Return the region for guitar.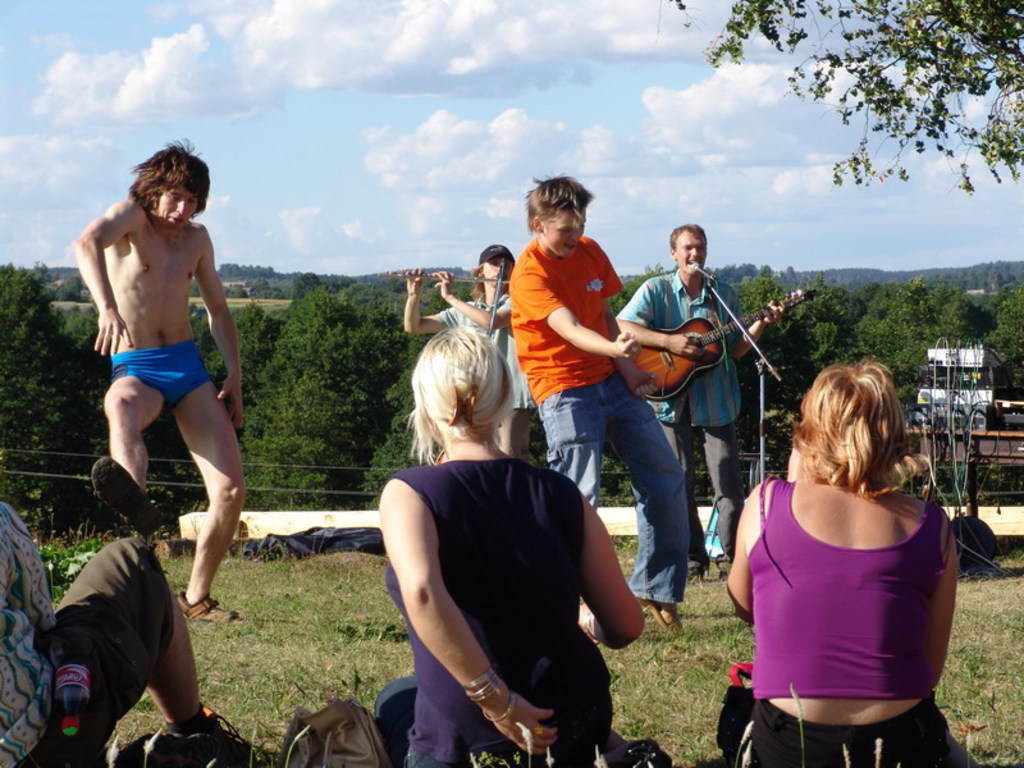
crop(648, 283, 812, 399).
